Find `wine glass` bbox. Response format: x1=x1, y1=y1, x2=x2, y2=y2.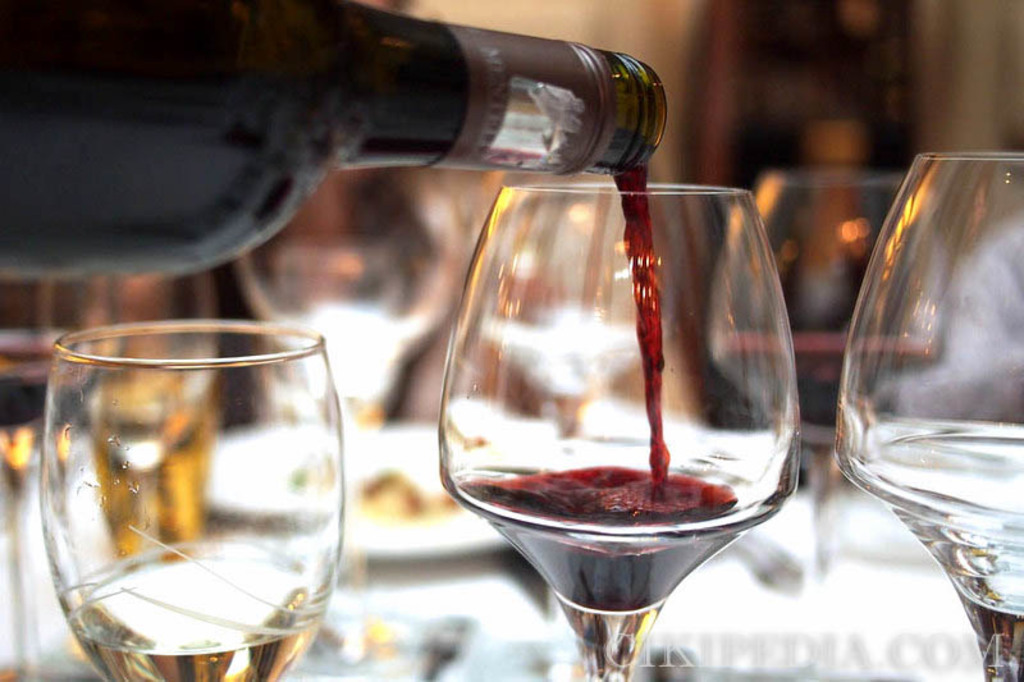
x1=44, y1=321, x2=343, y2=681.
